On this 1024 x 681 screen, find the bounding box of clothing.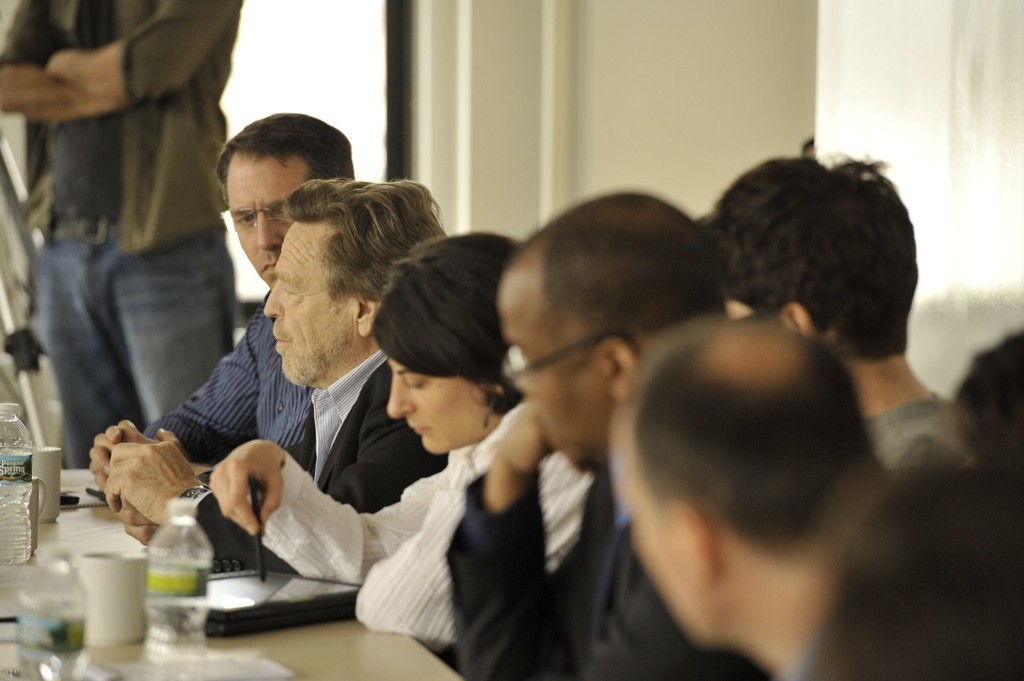
Bounding box: bbox=[141, 290, 318, 447].
